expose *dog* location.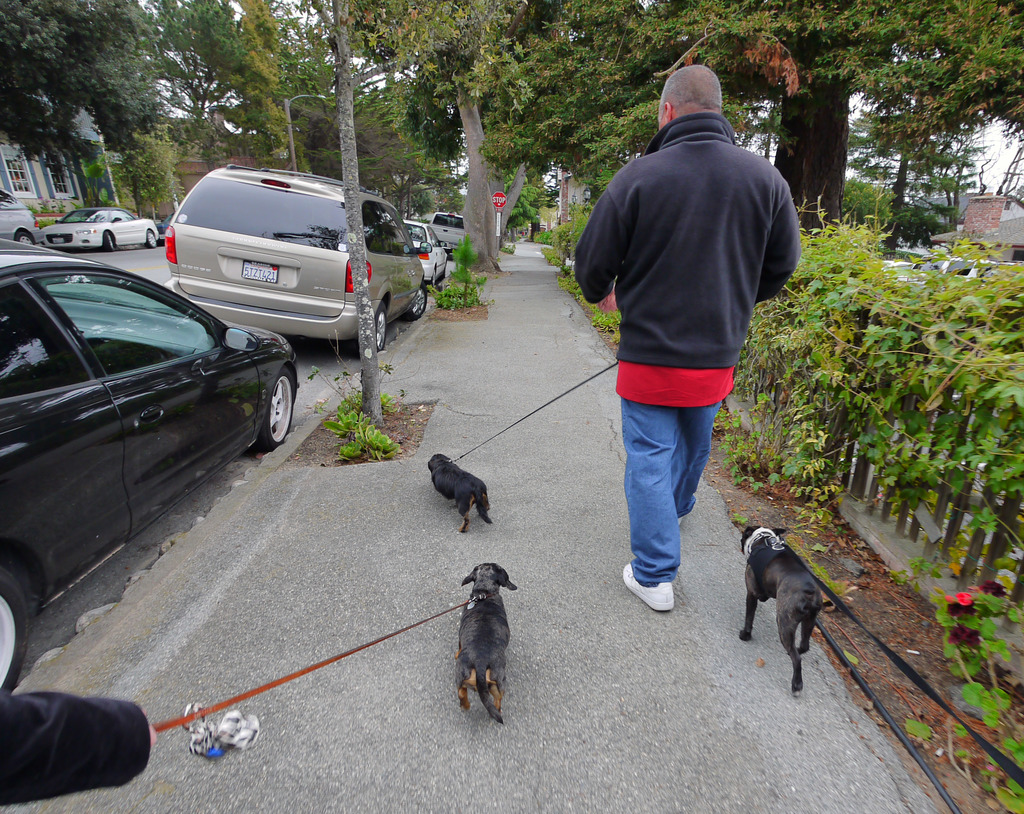
Exposed at 450 561 517 723.
